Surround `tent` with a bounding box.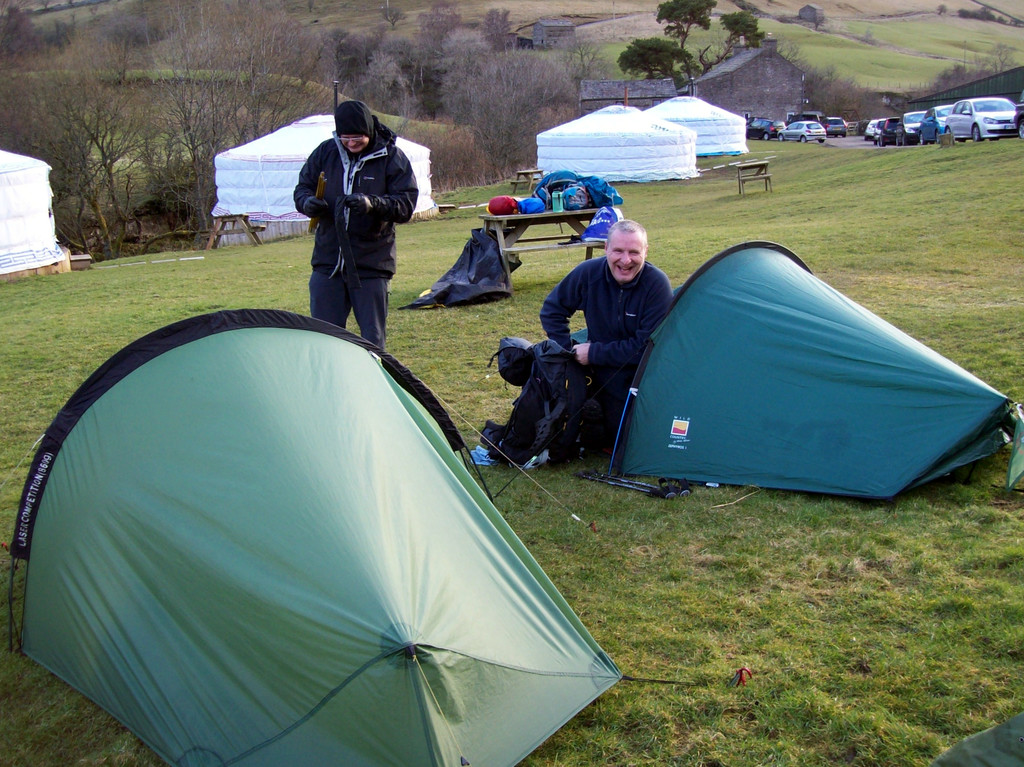
(left=0, top=300, right=622, bottom=766).
